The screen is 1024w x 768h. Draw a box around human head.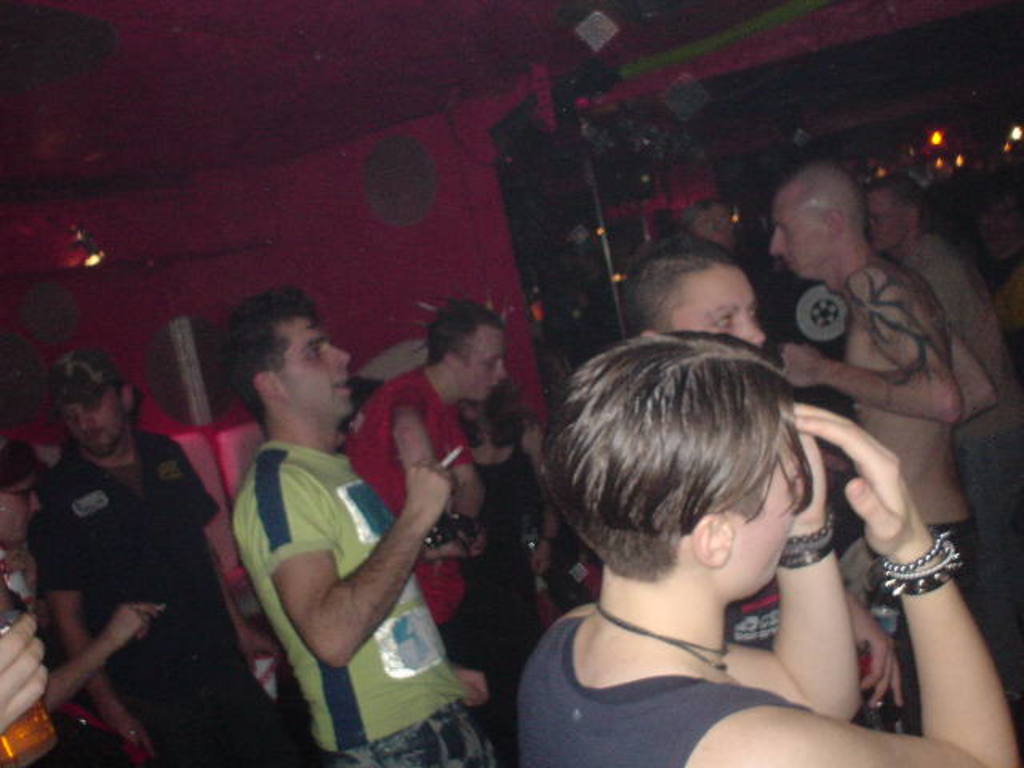
pyautogui.locateOnScreen(206, 282, 354, 437).
